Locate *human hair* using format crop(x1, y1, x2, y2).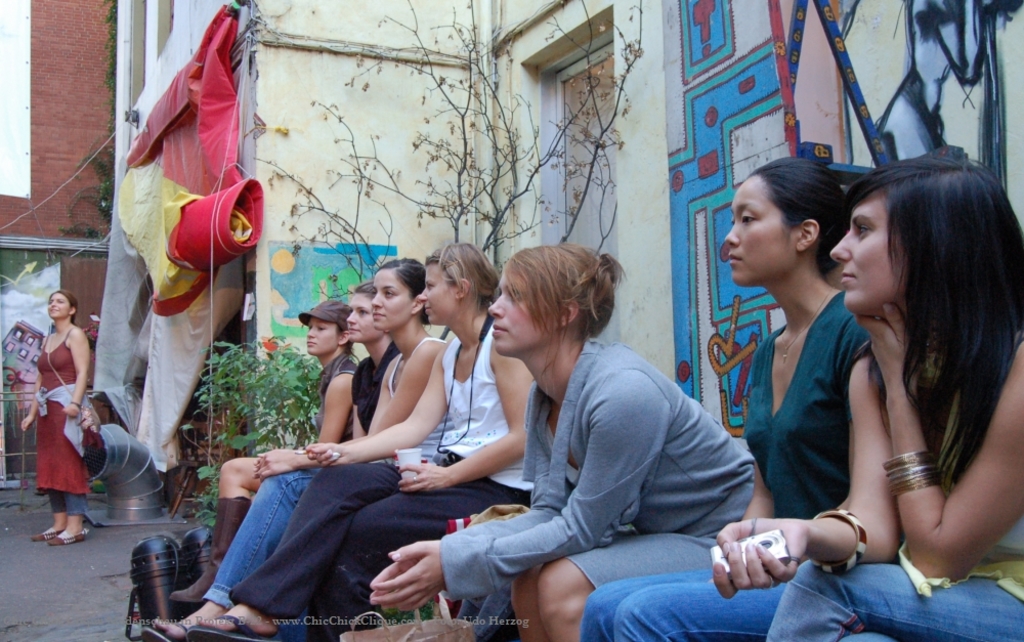
crop(45, 285, 81, 315).
